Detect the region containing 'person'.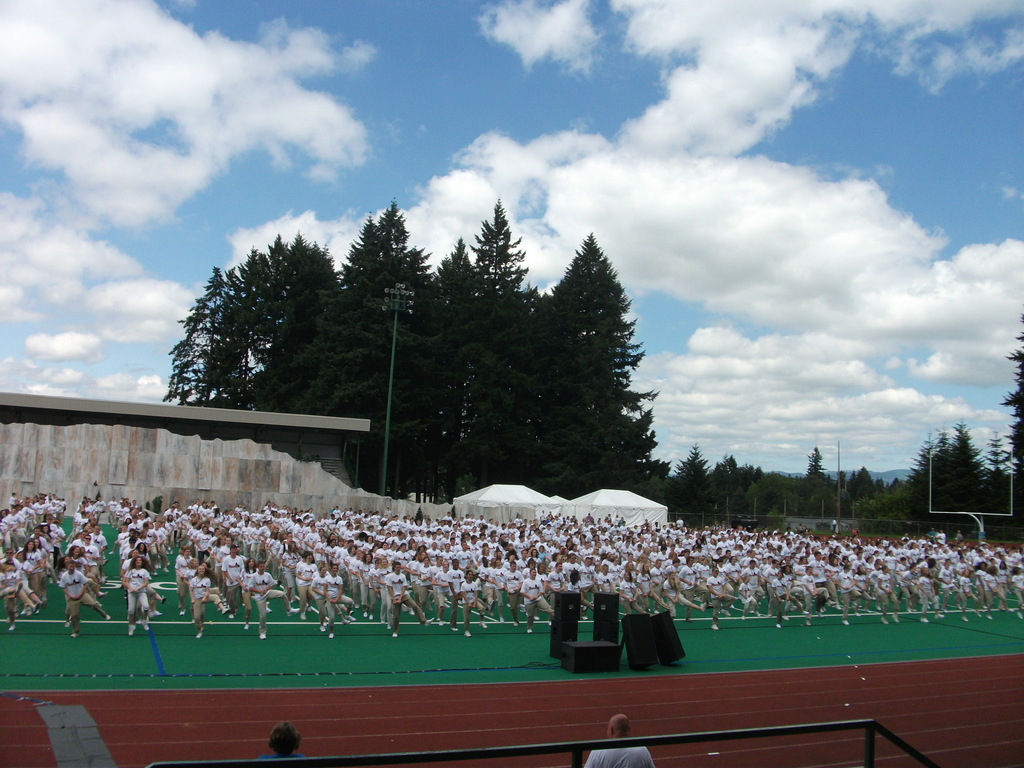
{"left": 461, "top": 572, "right": 486, "bottom": 638}.
